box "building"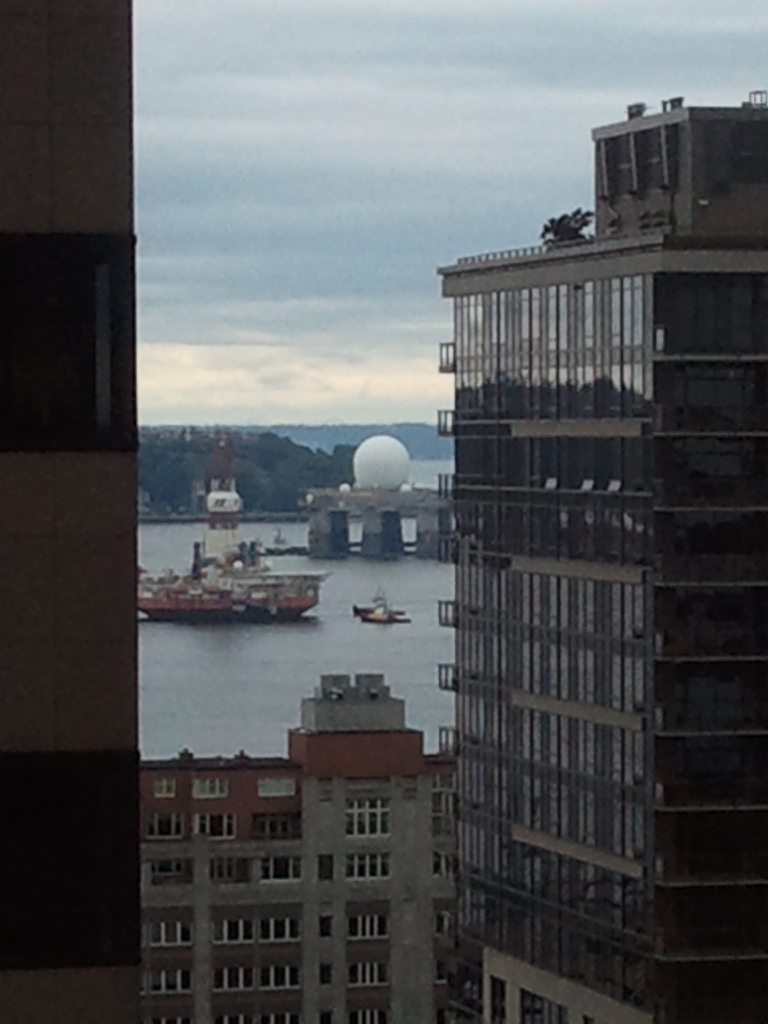
[left=438, top=97, right=767, bottom=1023]
